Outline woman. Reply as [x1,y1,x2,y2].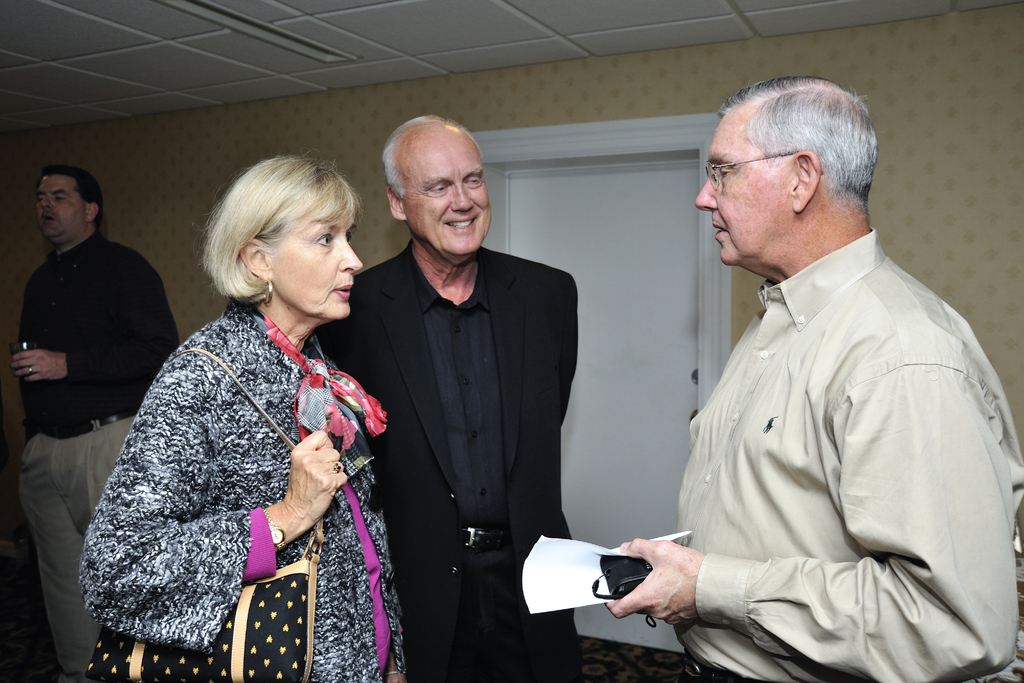
[79,144,400,679].
